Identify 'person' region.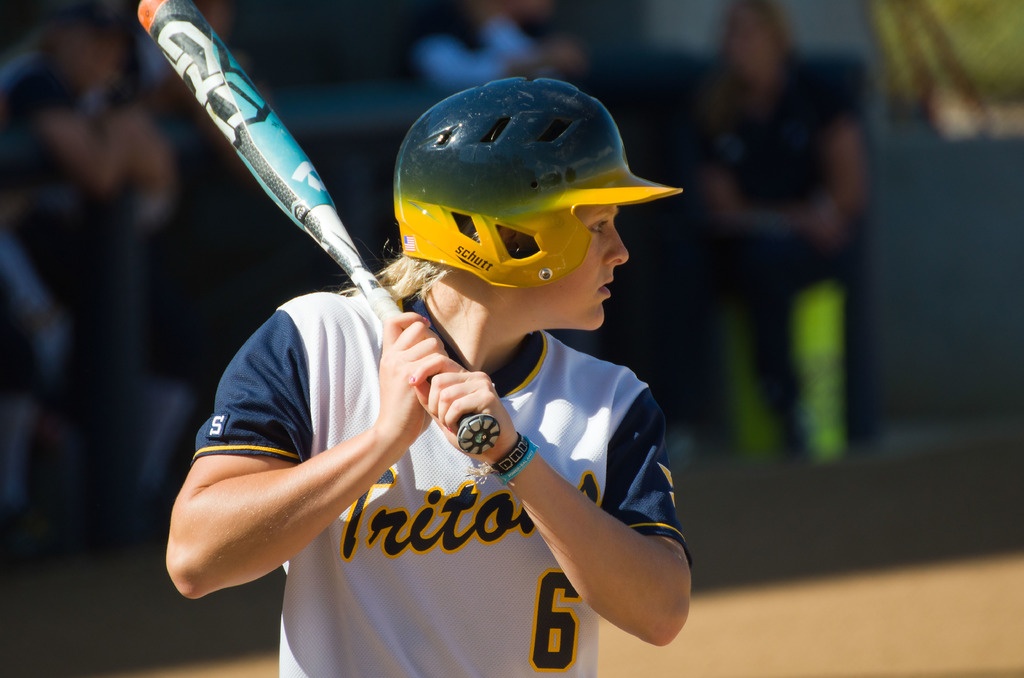
Region: [x1=682, y1=0, x2=859, y2=462].
